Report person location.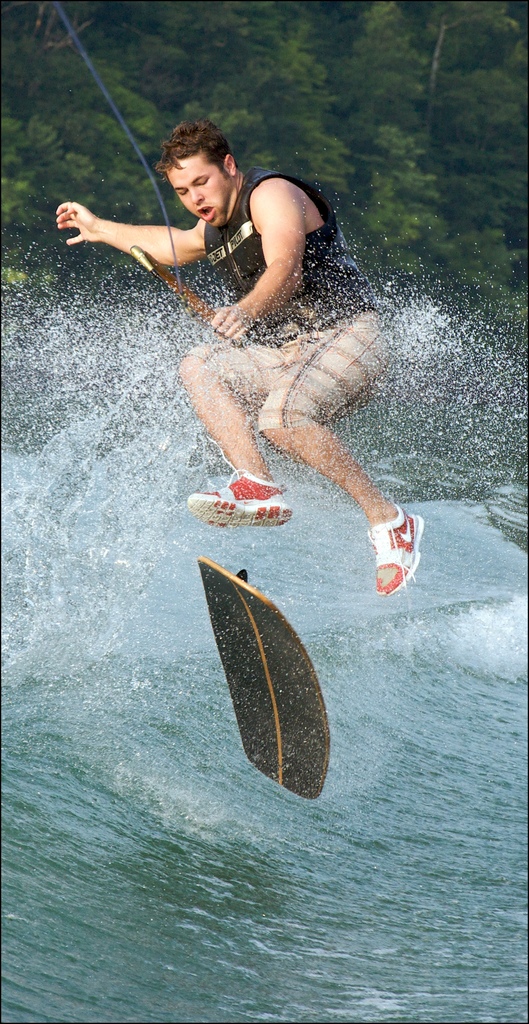
Report: <region>123, 137, 423, 576</region>.
